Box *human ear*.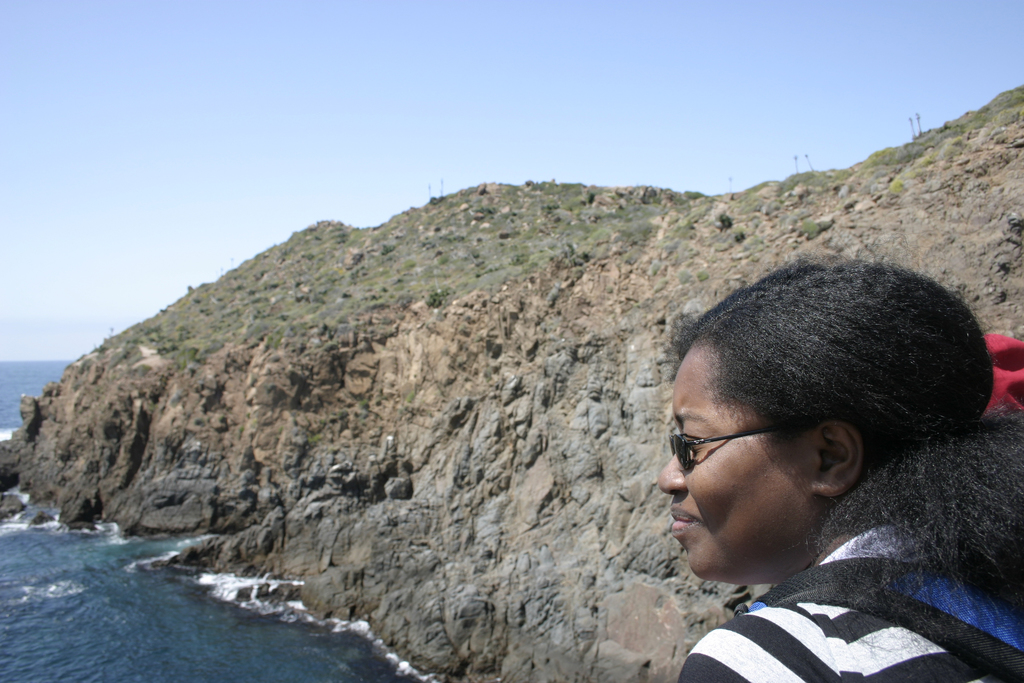
bbox(815, 420, 867, 500).
